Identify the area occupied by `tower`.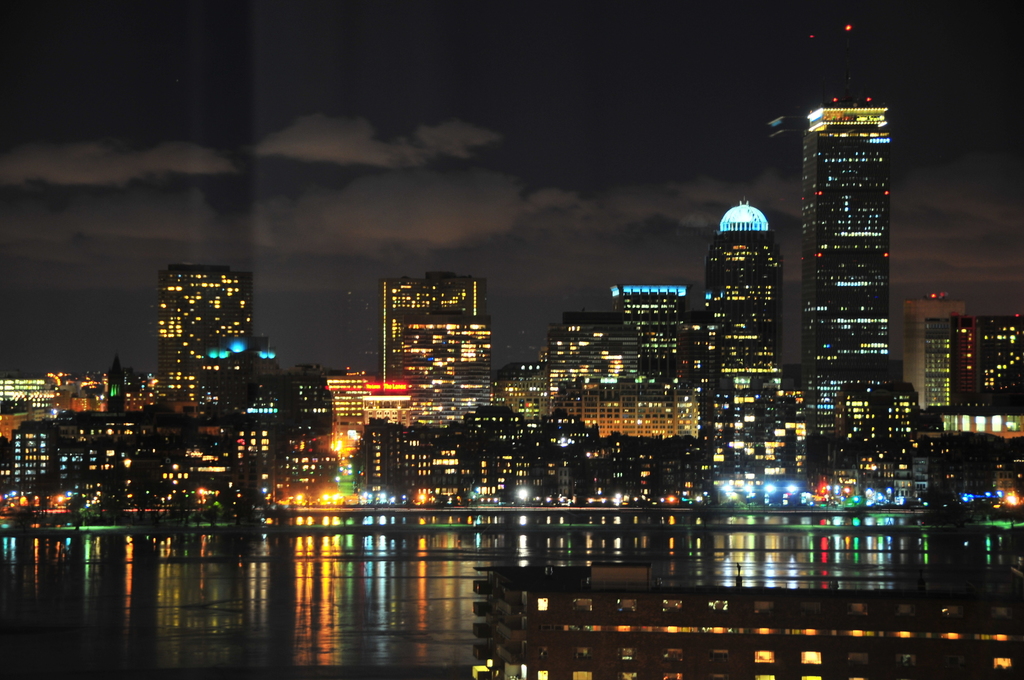
Area: [620,281,680,378].
